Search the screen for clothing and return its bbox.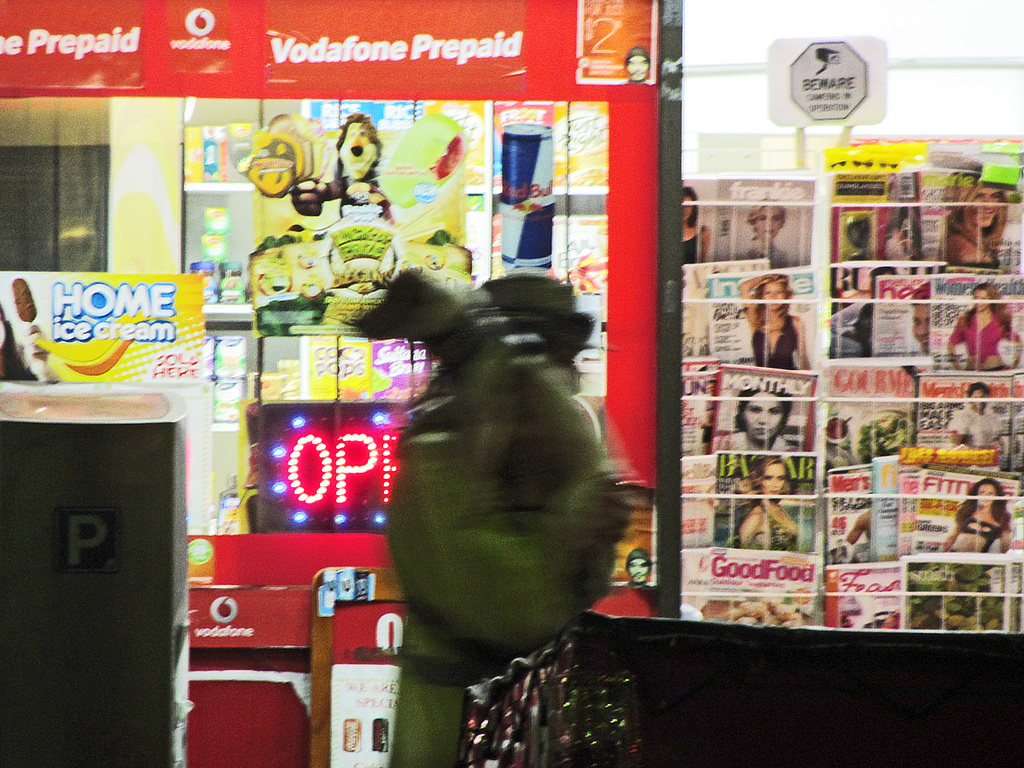
Found: bbox=(754, 314, 800, 369).
